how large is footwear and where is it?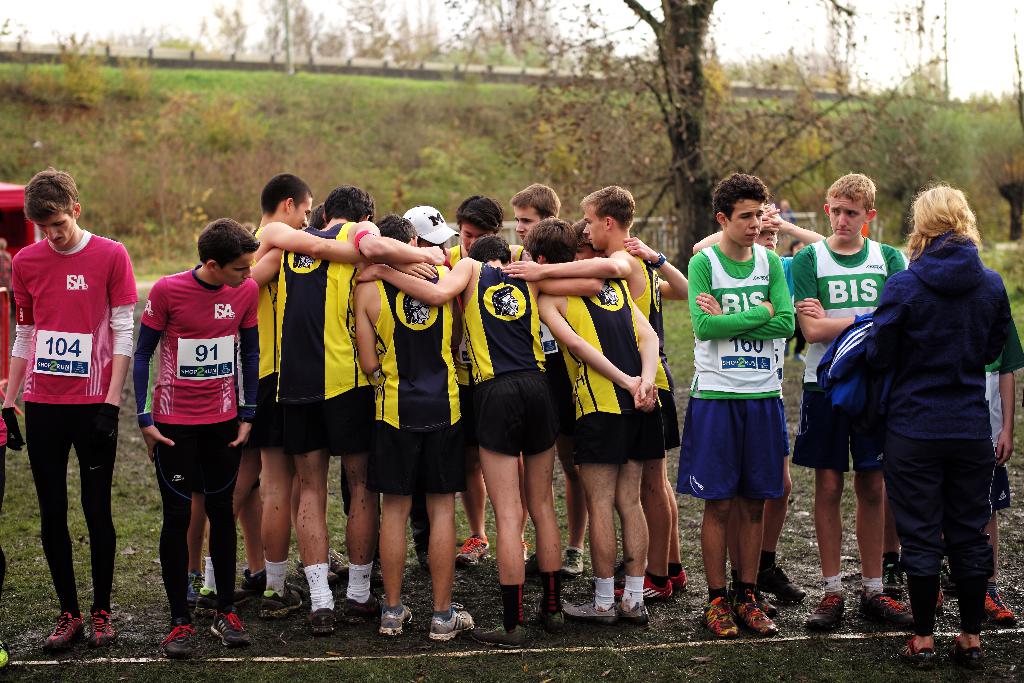
Bounding box: bbox=(667, 563, 688, 588).
